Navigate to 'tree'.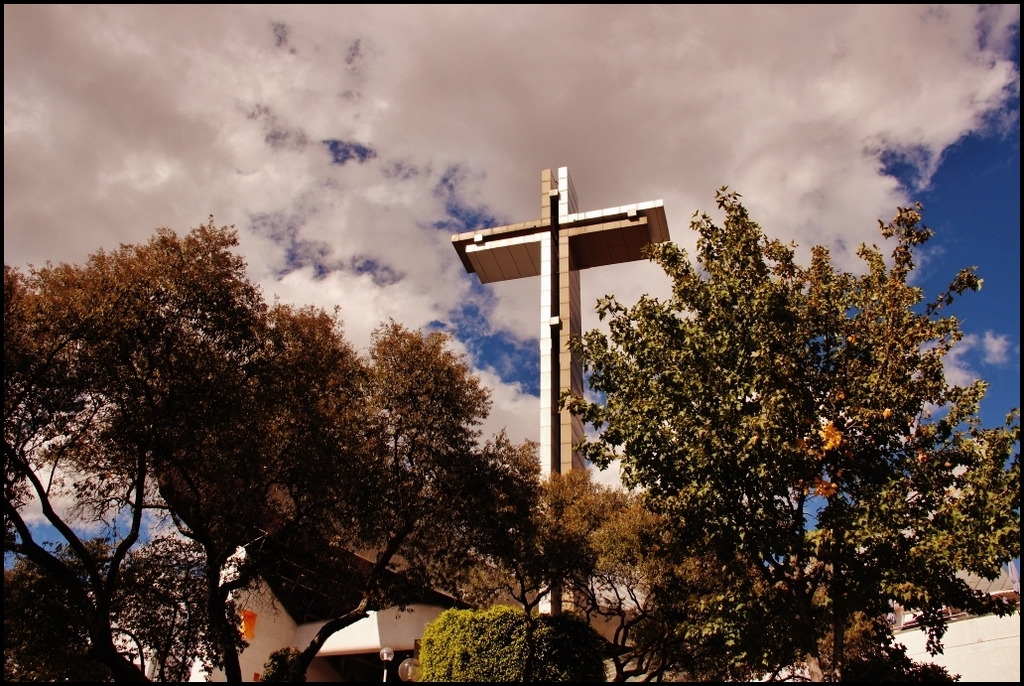
Navigation target: l=612, t=477, r=684, b=685.
